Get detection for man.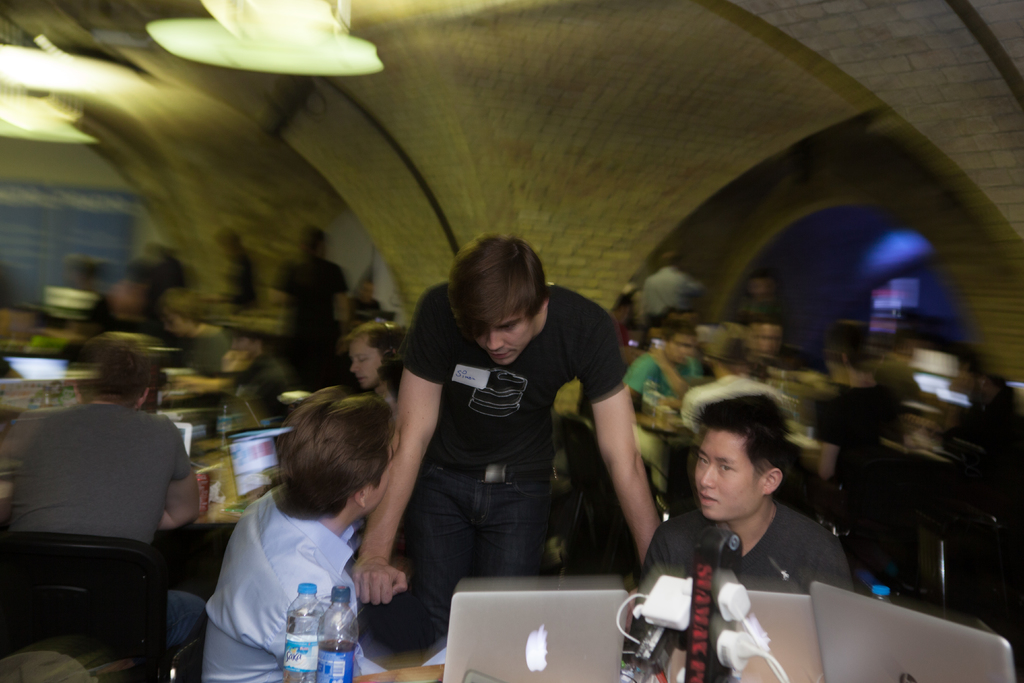
Detection: {"x1": 351, "y1": 235, "x2": 661, "y2": 672}.
